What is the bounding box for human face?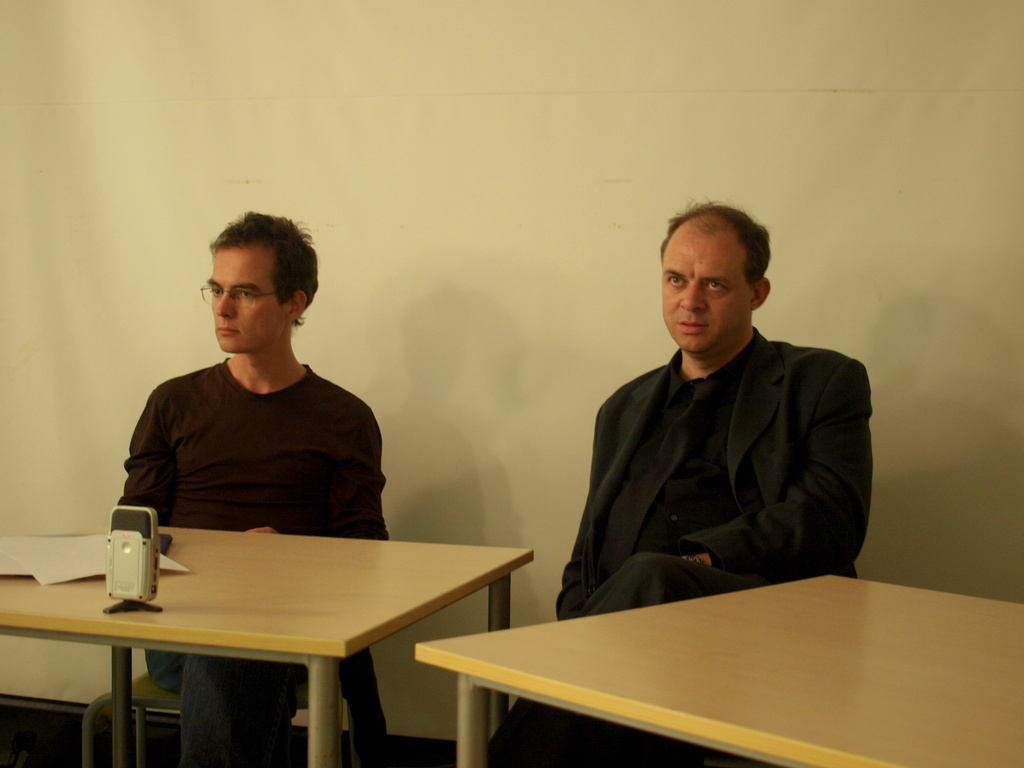
(x1=660, y1=229, x2=752, y2=353).
